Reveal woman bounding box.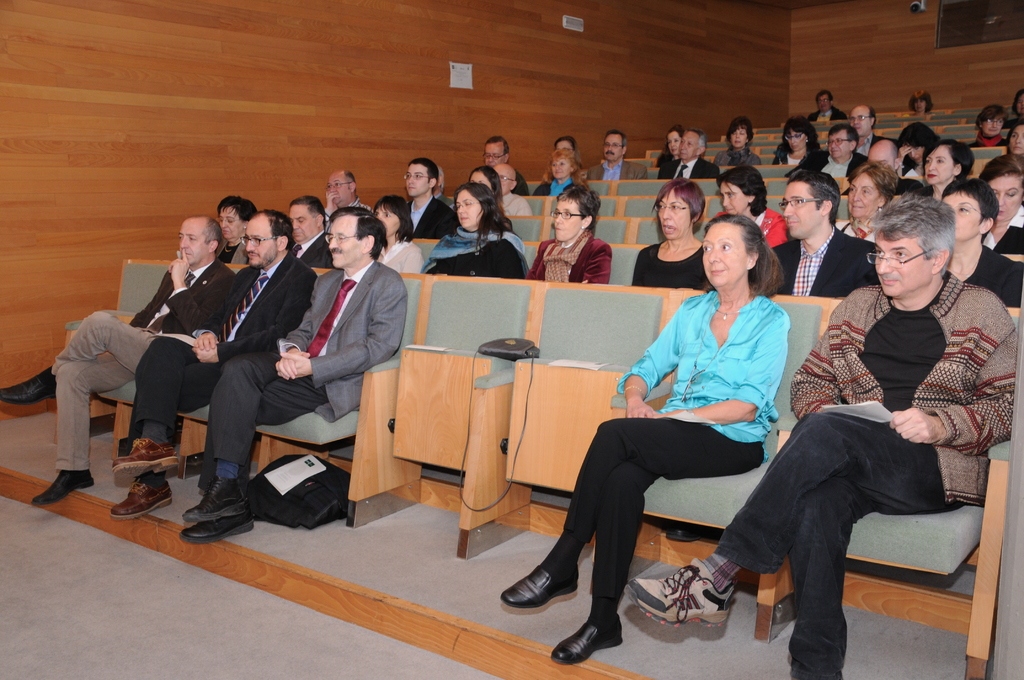
Revealed: {"left": 659, "top": 127, "right": 688, "bottom": 164}.
